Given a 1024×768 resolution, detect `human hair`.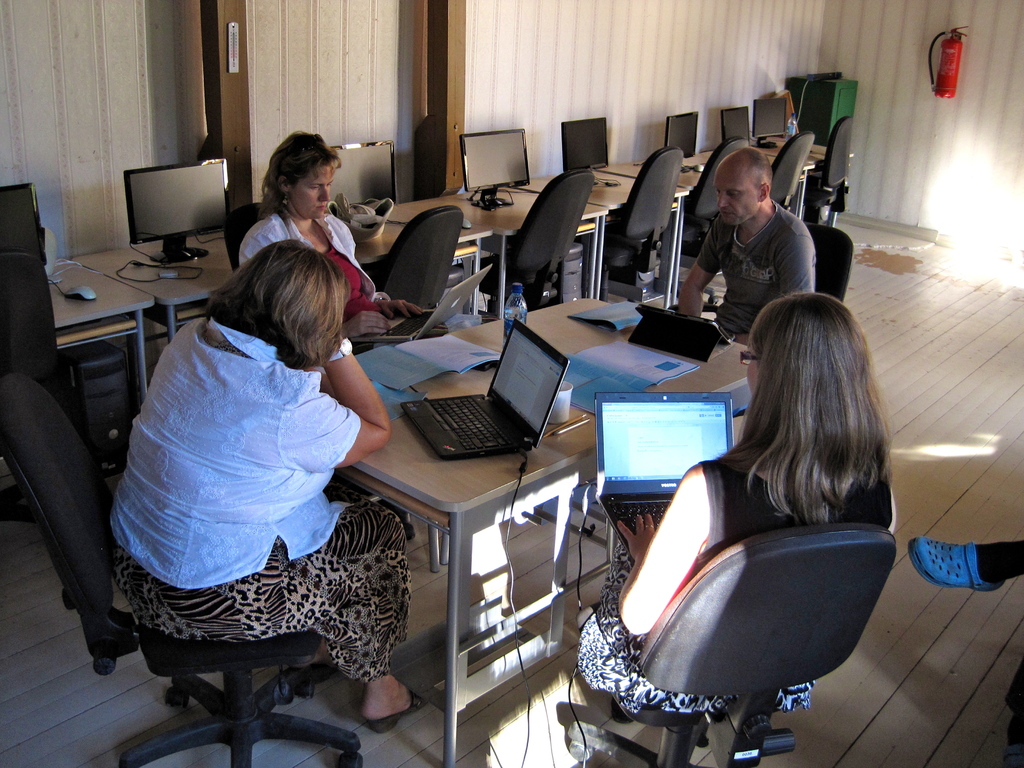
pyautogui.locateOnScreen(749, 147, 774, 199).
